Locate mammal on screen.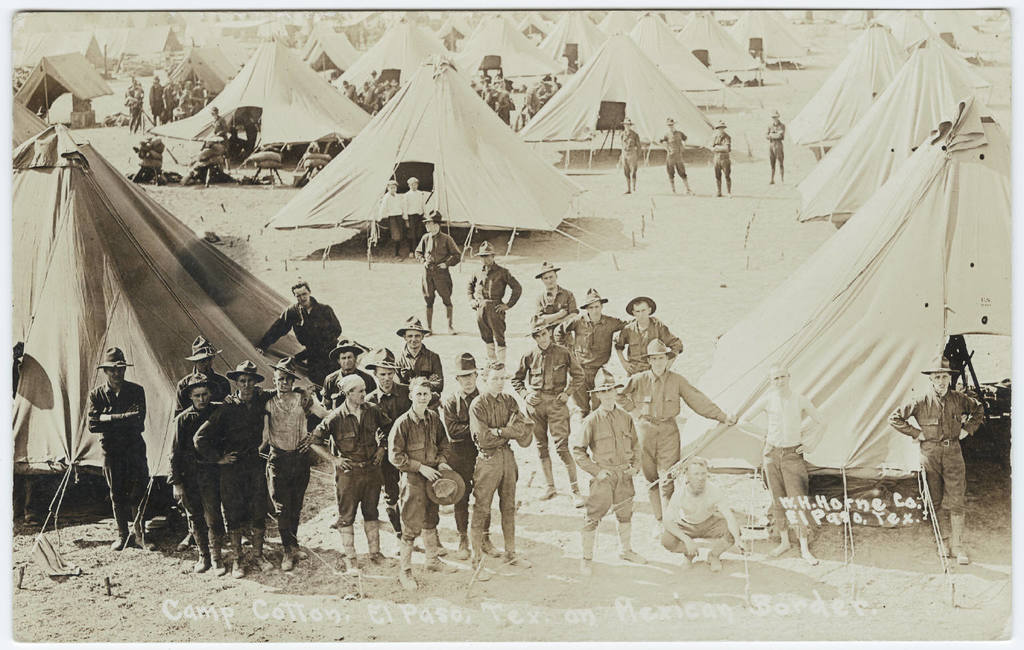
On screen at [left=557, top=290, right=627, bottom=416].
